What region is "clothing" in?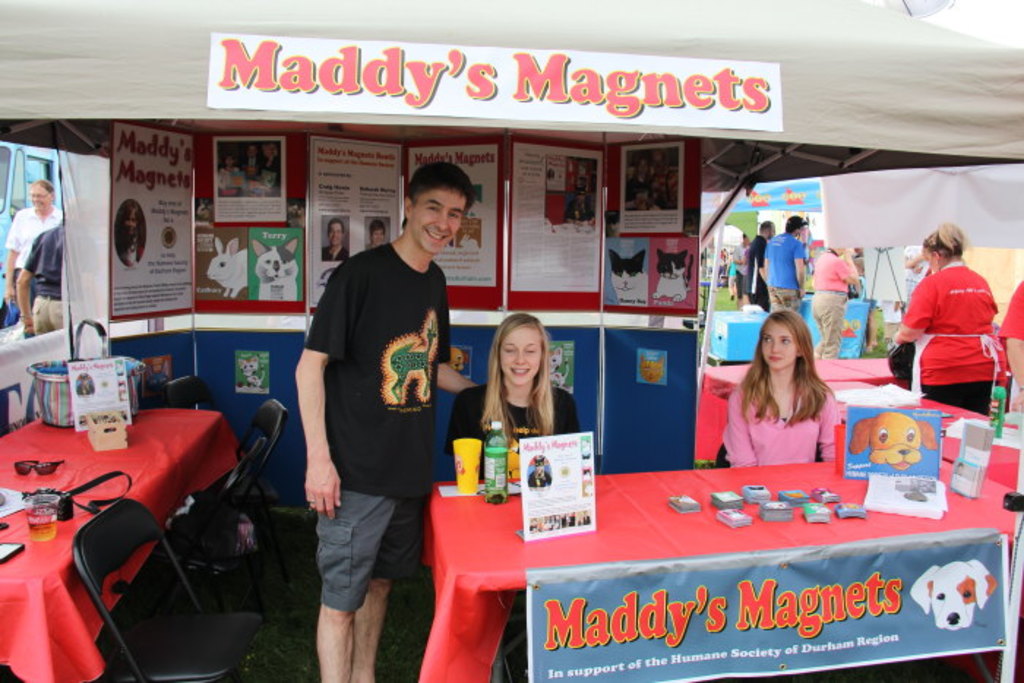
<region>810, 260, 862, 363</region>.
